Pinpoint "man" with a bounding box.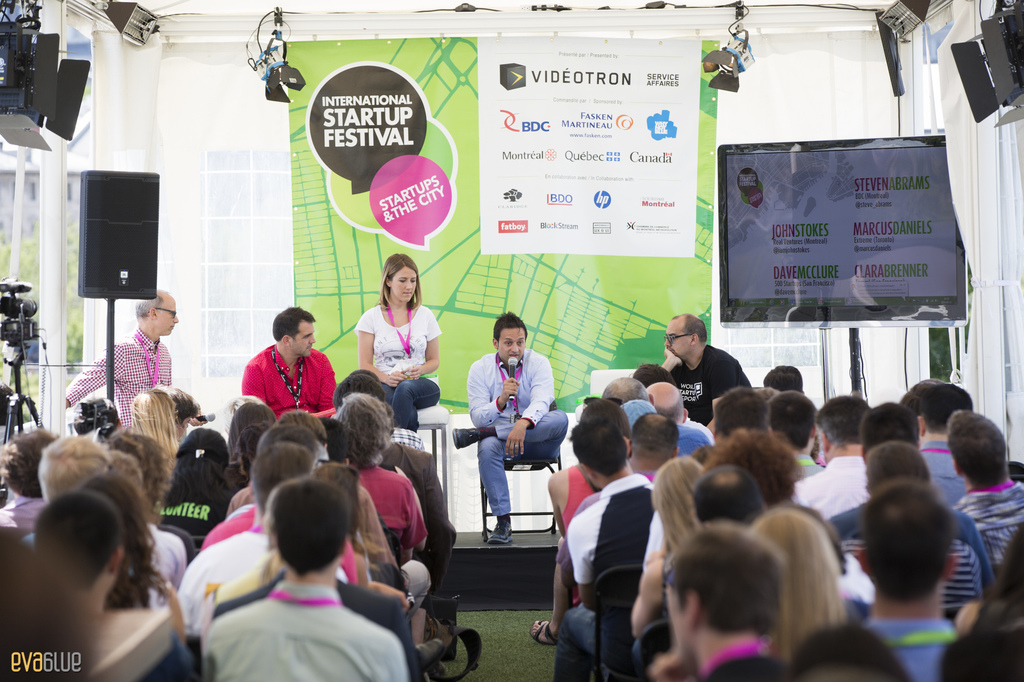
left=452, top=306, right=568, bottom=543.
